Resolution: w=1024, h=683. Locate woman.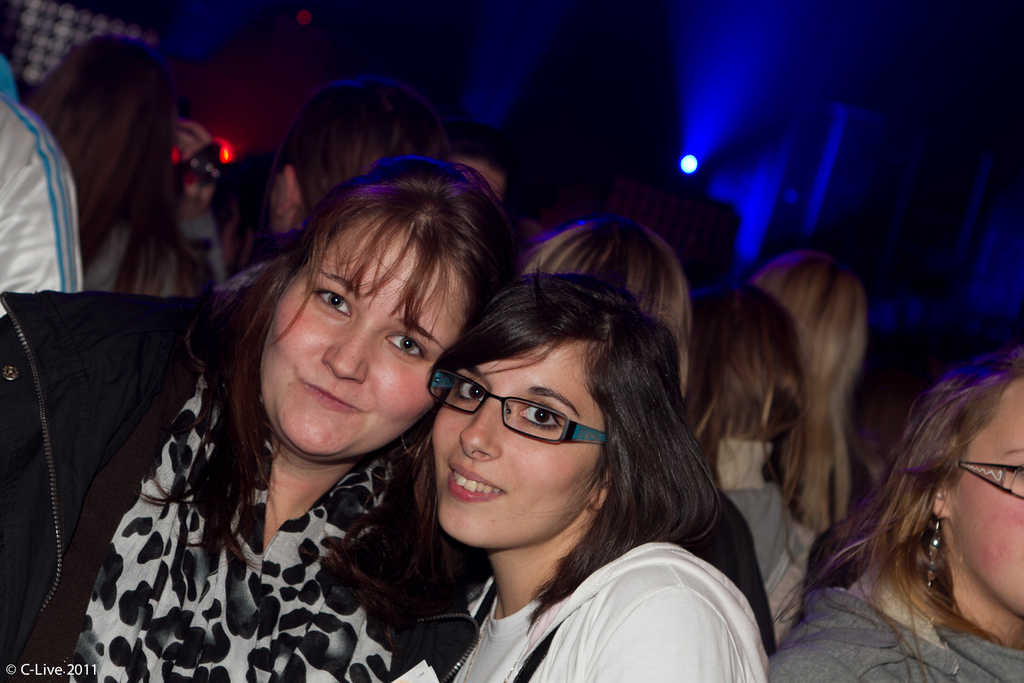
<bbox>716, 236, 881, 547</bbox>.
